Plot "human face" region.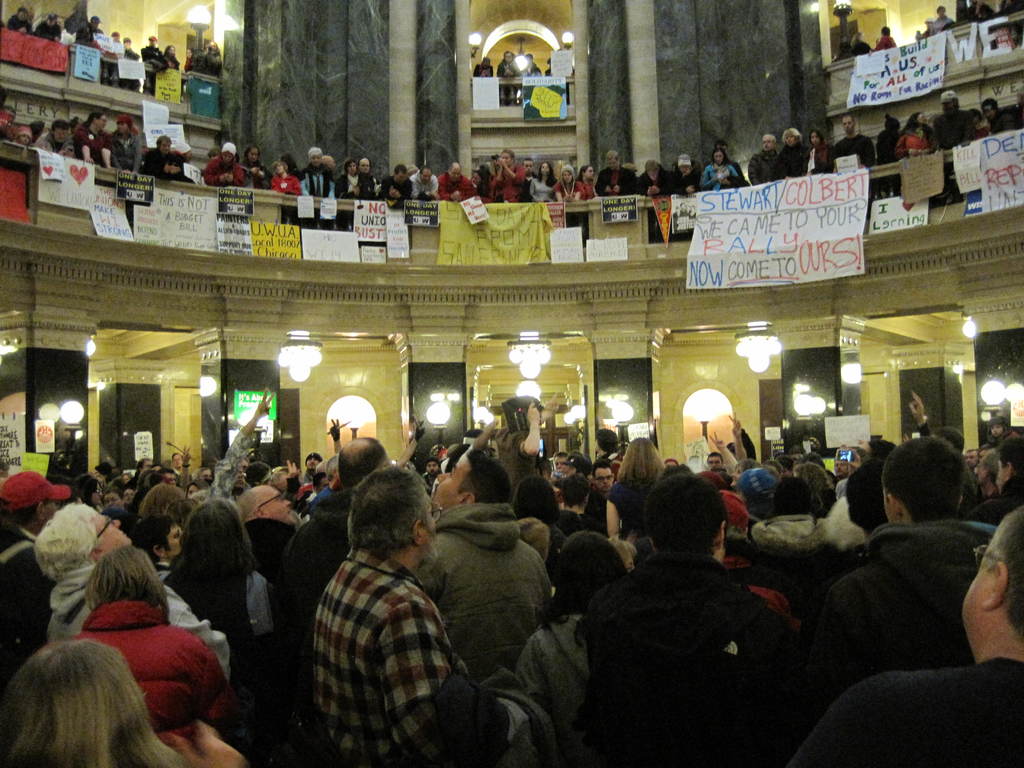
Plotted at x1=706 y1=454 x2=722 y2=470.
